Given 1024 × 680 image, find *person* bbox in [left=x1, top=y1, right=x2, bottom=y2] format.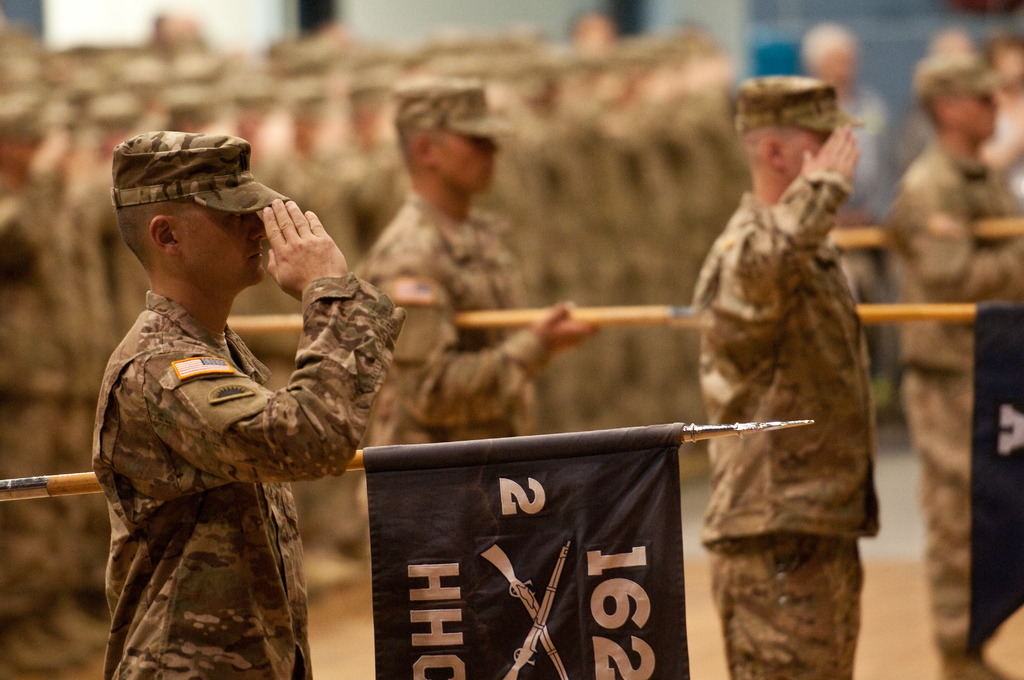
[left=689, top=76, right=881, bottom=679].
